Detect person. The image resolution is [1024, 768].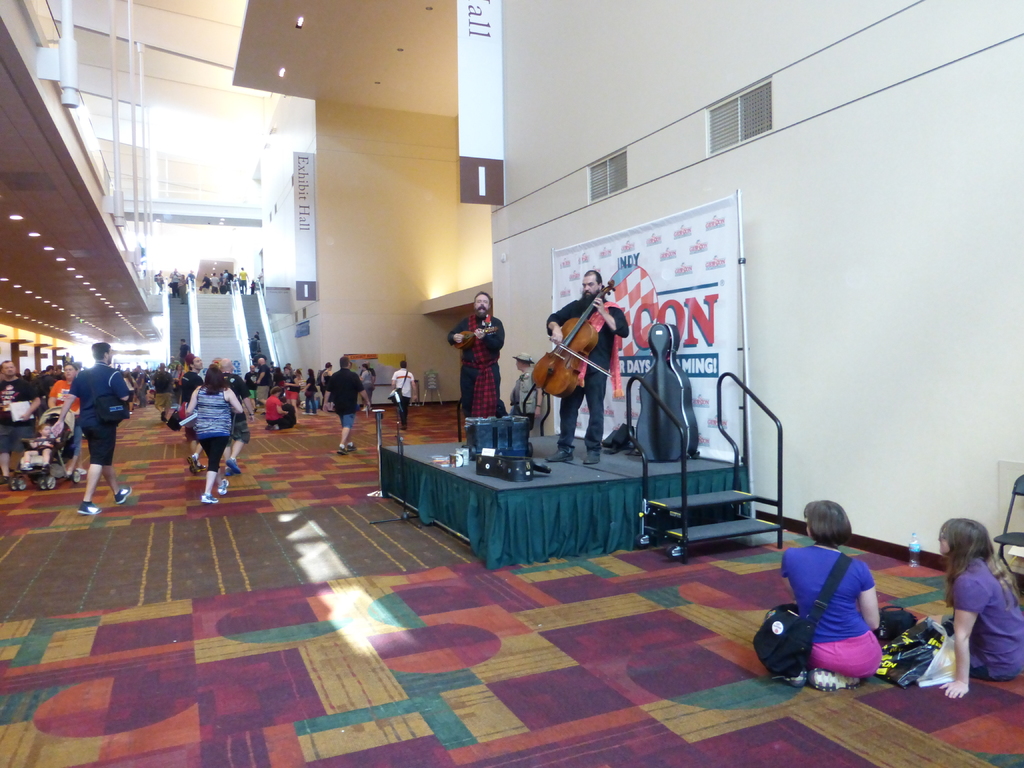
pyautogui.locateOnScreen(289, 373, 305, 410).
